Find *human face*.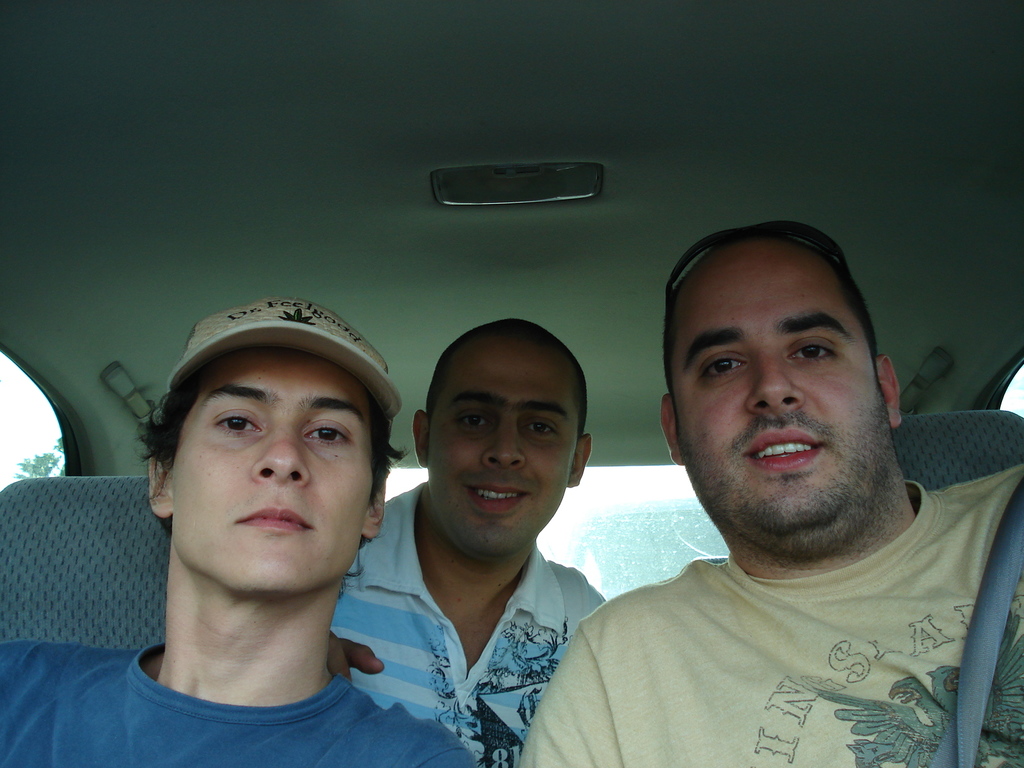
{"x1": 668, "y1": 233, "x2": 872, "y2": 532}.
